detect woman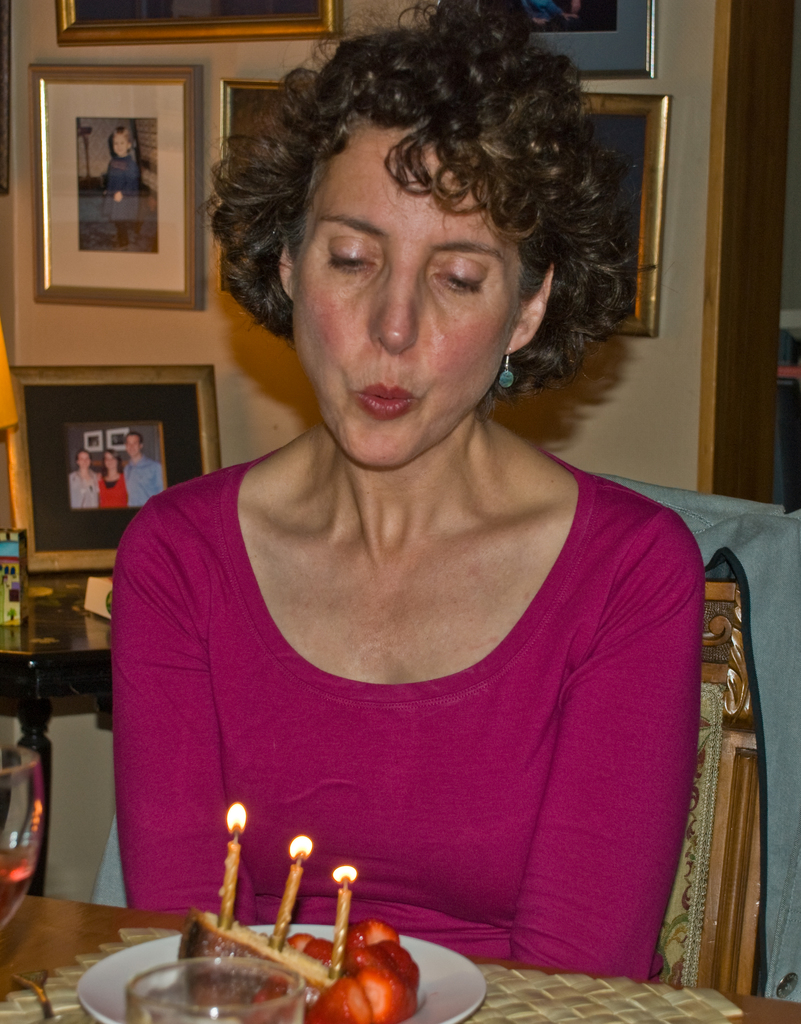
<region>105, 0, 713, 991</region>
